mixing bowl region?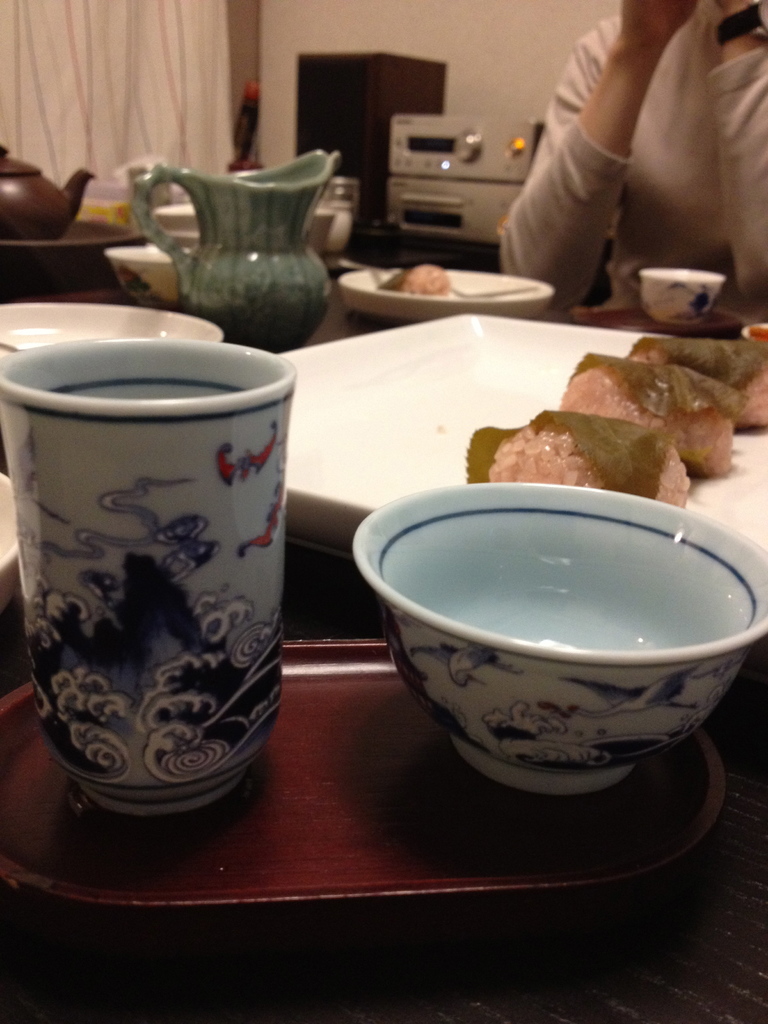
bbox(349, 480, 767, 800)
